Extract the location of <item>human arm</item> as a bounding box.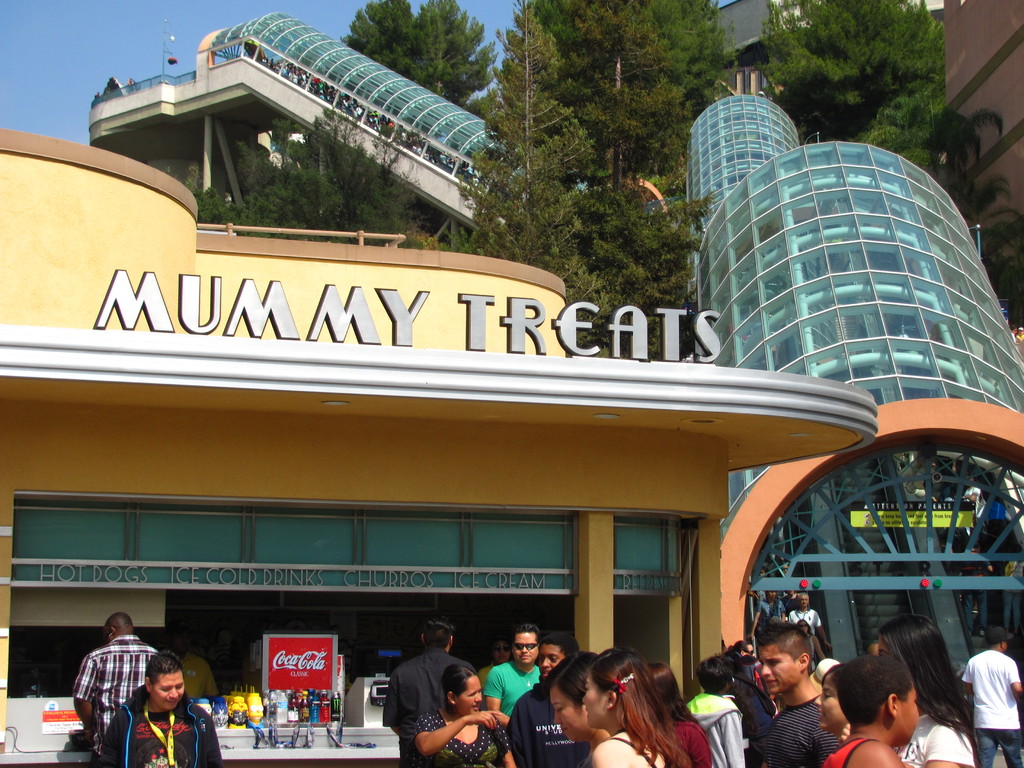
rect(743, 600, 765, 637).
